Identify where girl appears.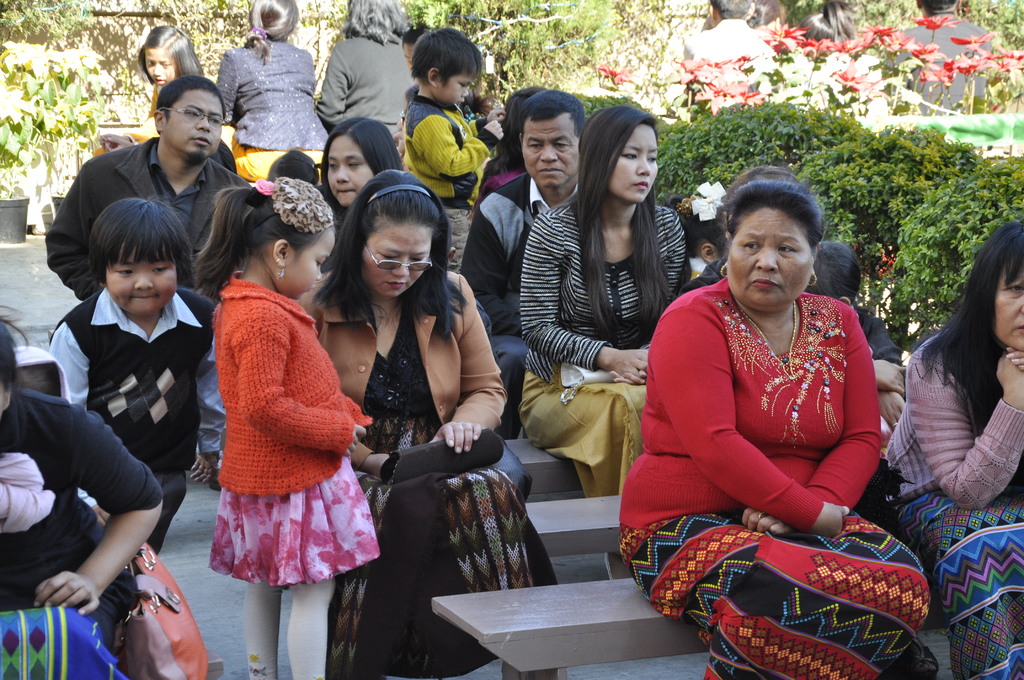
Appears at detection(93, 25, 205, 155).
